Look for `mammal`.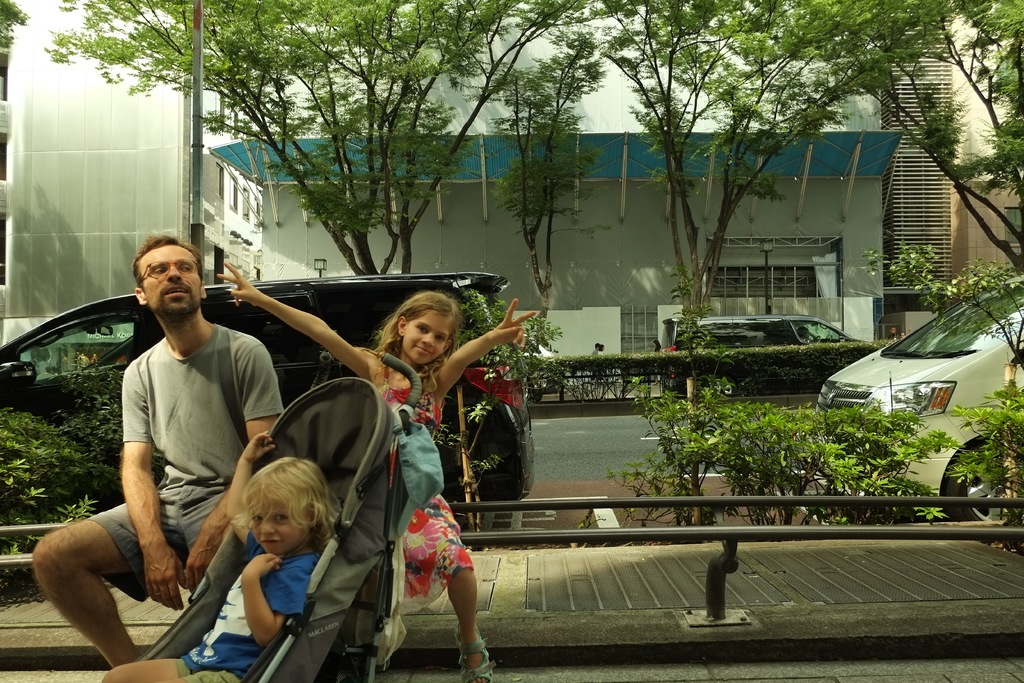
Found: BBox(652, 341, 661, 386).
